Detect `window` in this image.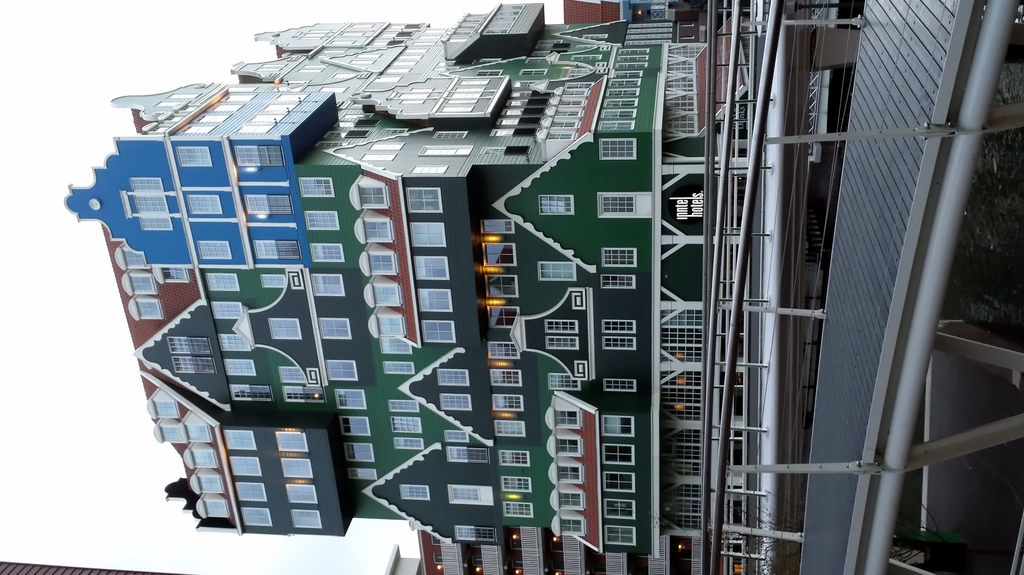
Detection: <region>547, 457, 584, 487</region>.
